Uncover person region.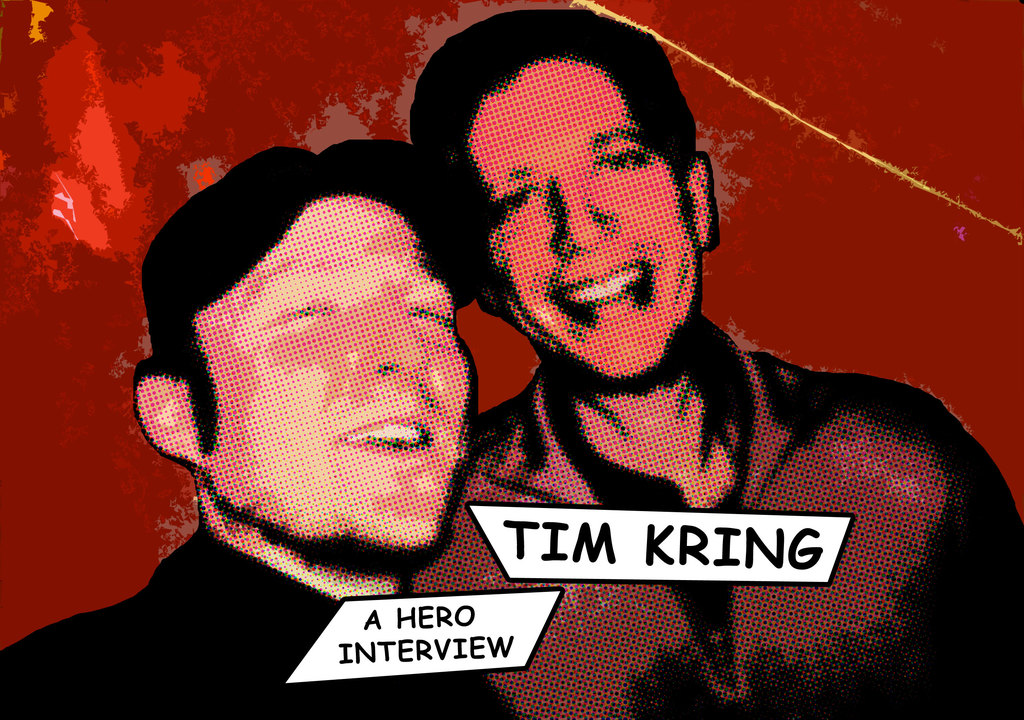
Uncovered: rect(406, 8, 1023, 719).
